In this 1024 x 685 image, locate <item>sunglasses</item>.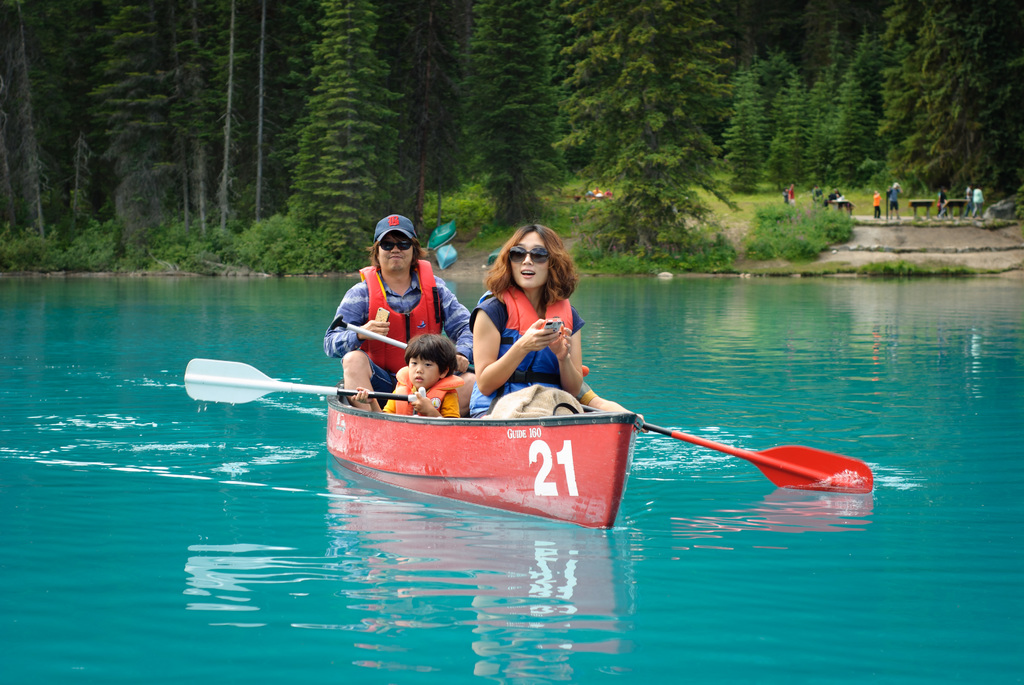
Bounding box: [373,238,417,255].
